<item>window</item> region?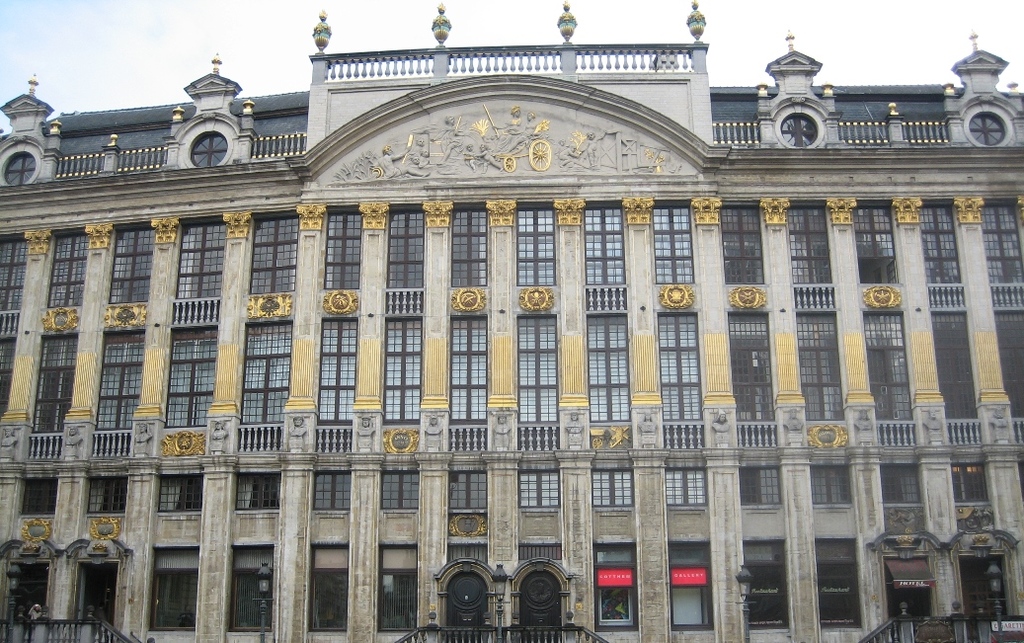
(x1=516, y1=206, x2=557, y2=283)
